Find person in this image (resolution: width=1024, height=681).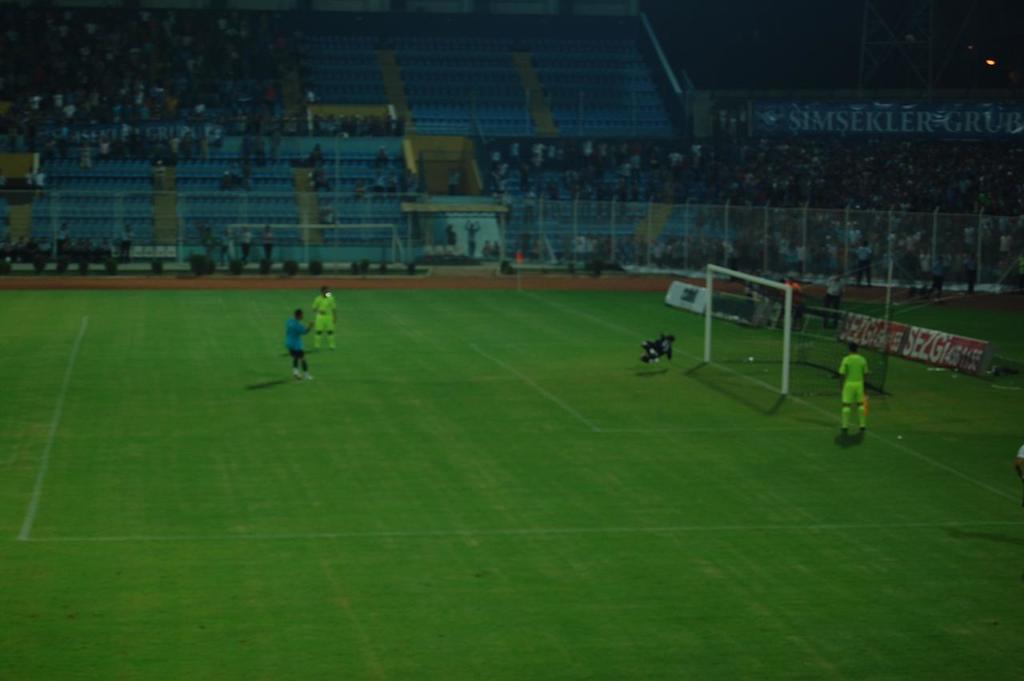
<box>929,254,946,298</box>.
